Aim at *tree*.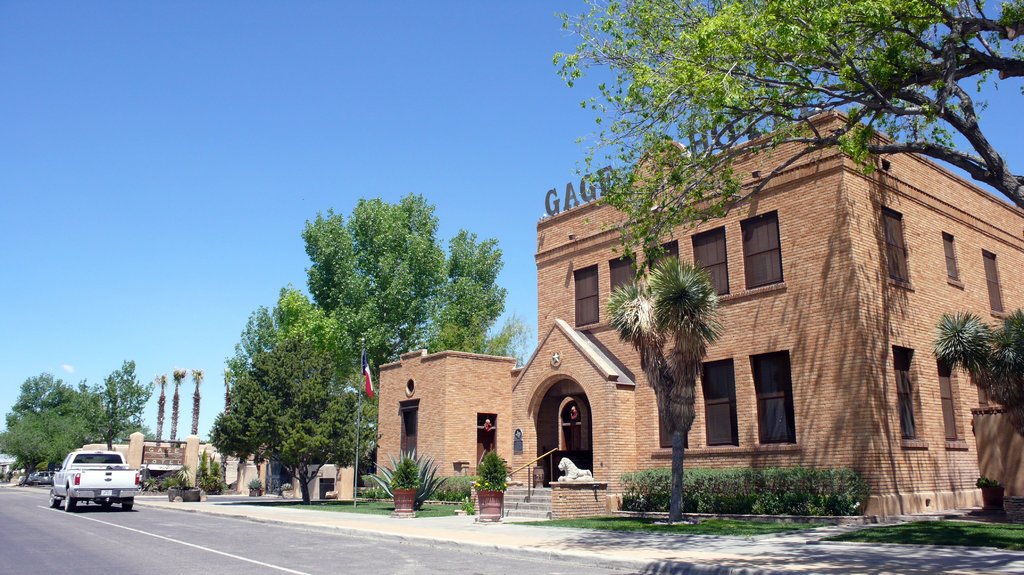
Aimed at bbox=(234, 290, 347, 365).
